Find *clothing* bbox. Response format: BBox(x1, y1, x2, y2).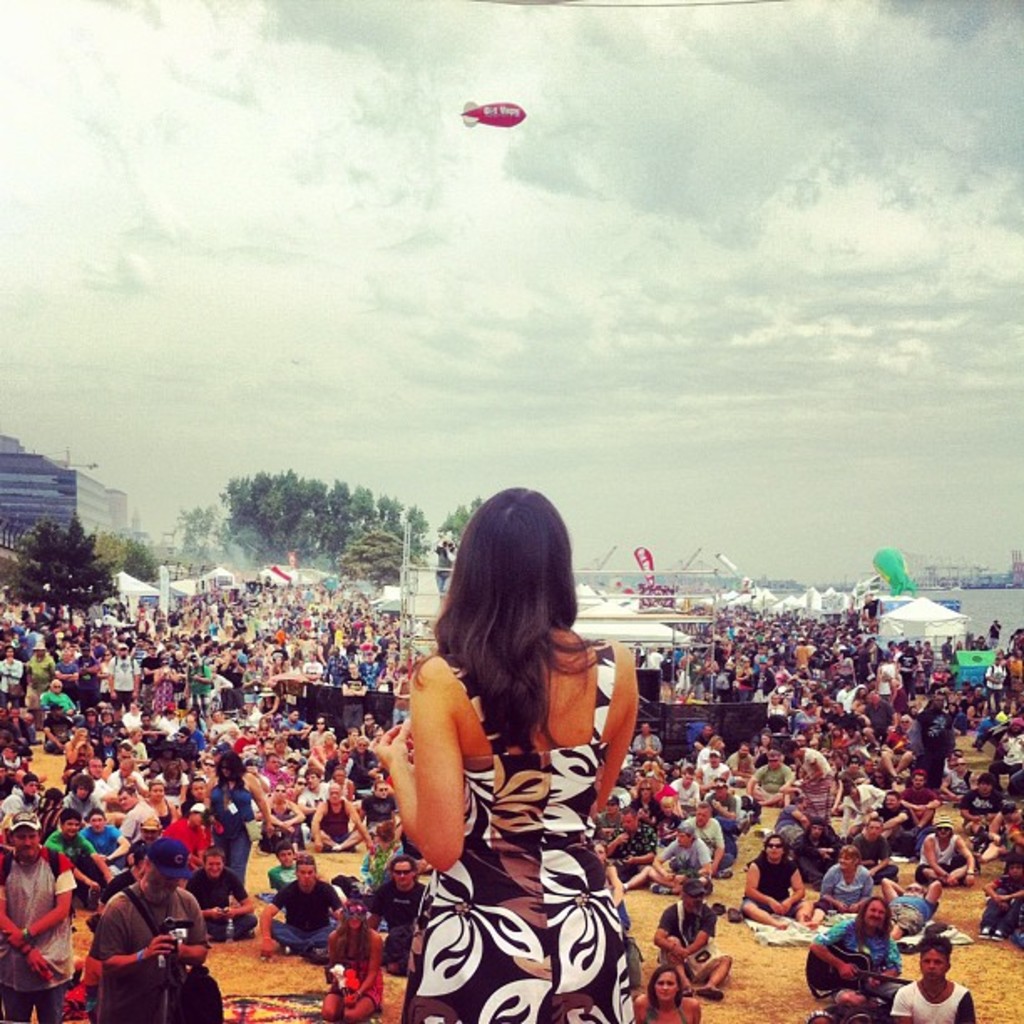
BBox(907, 723, 949, 788).
